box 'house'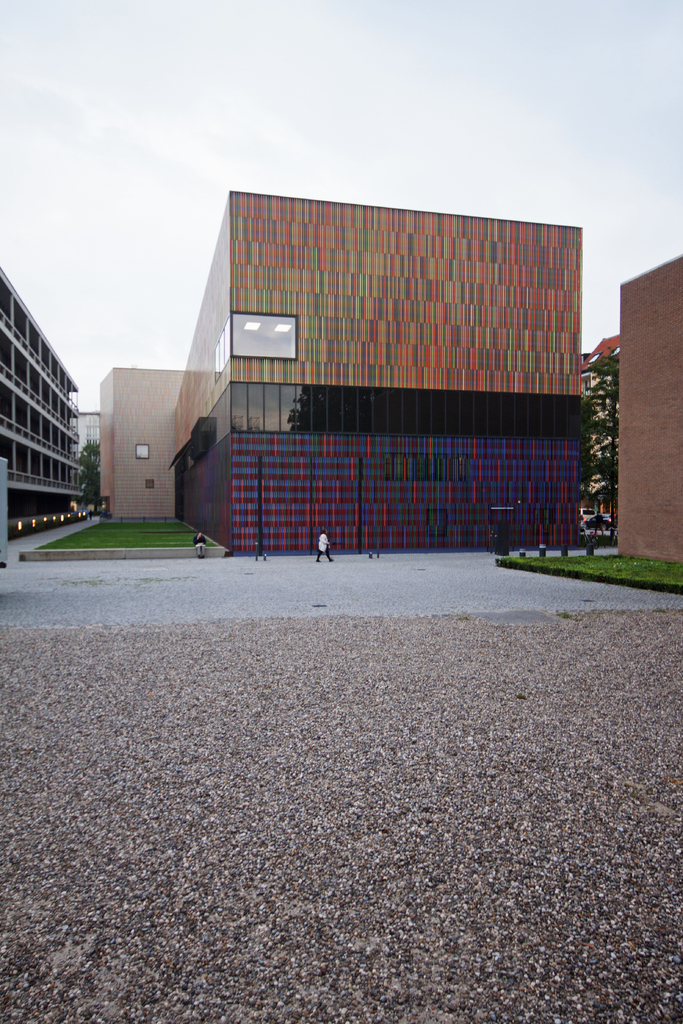
[169, 190, 582, 559]
